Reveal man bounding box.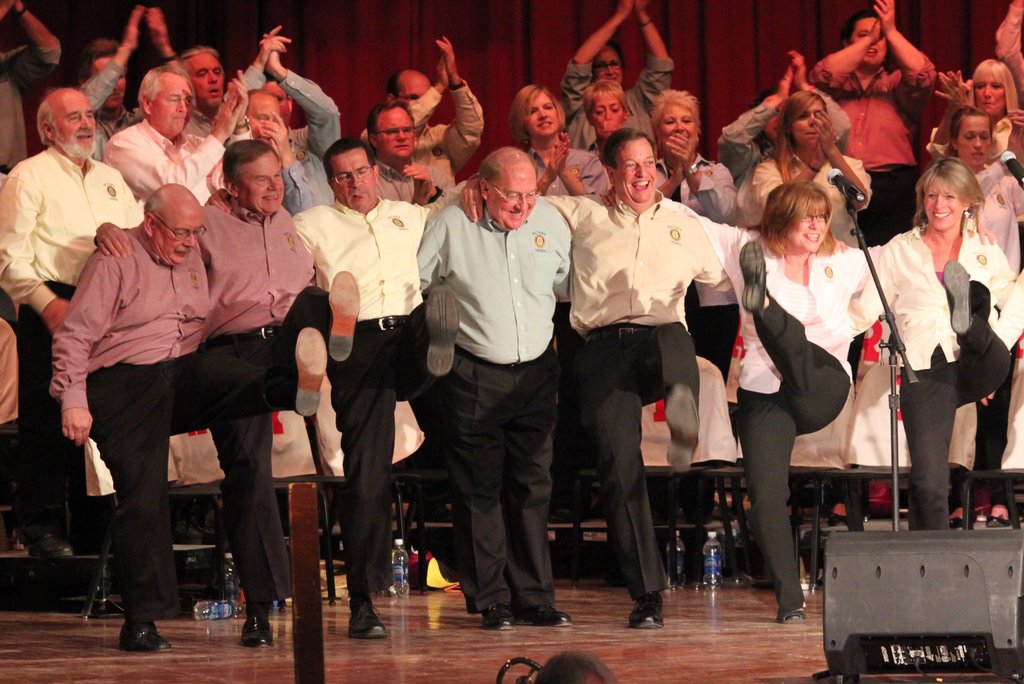
Revealed: left=225, top=22, right=347, bottom=159.
